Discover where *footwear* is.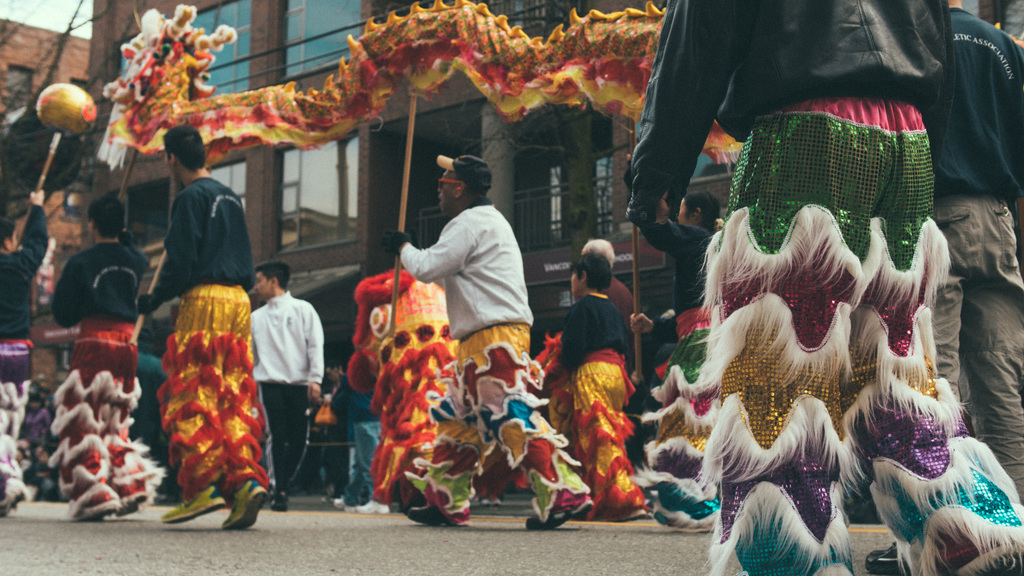
Discovered at Rect(86, 492, 117, 513).
